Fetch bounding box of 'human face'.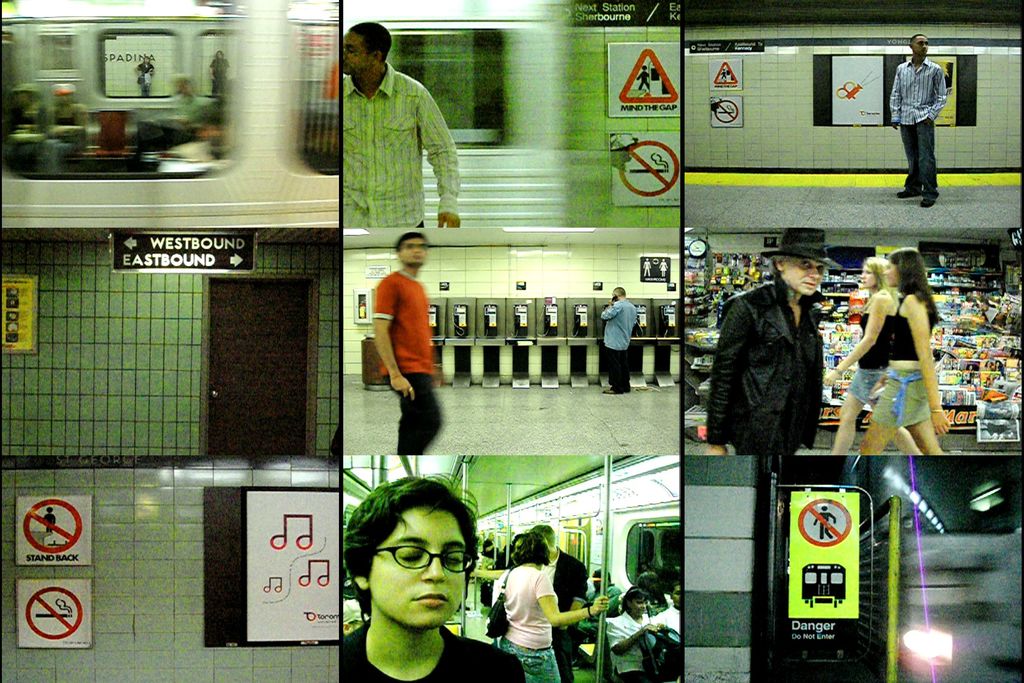
Bbox: 916,33,931,55.
